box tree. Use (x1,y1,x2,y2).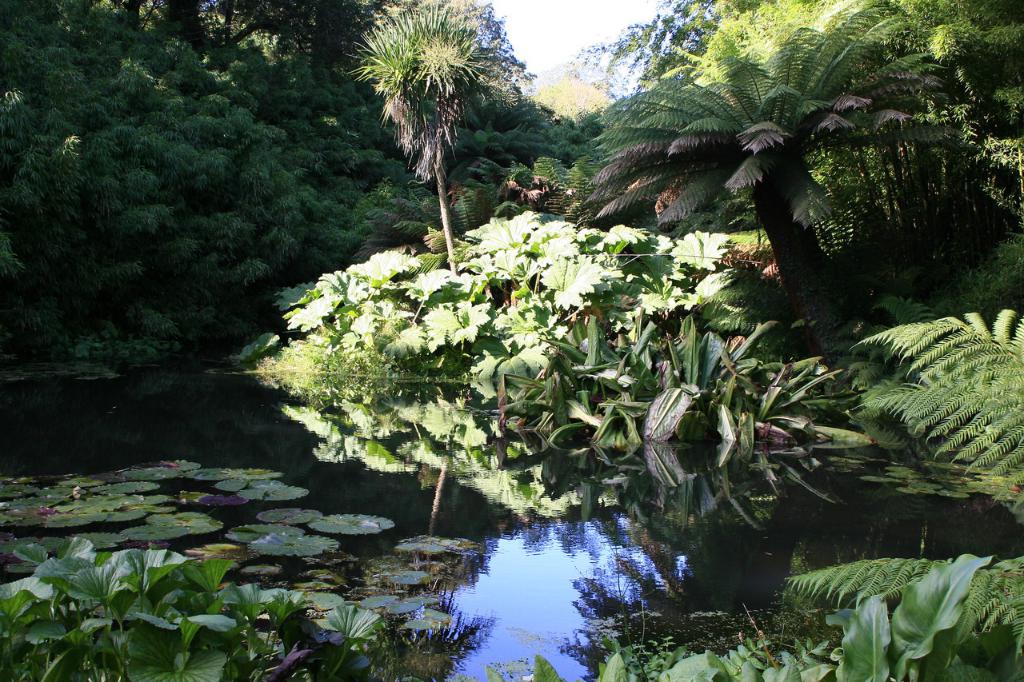
(330,2,541,277).
